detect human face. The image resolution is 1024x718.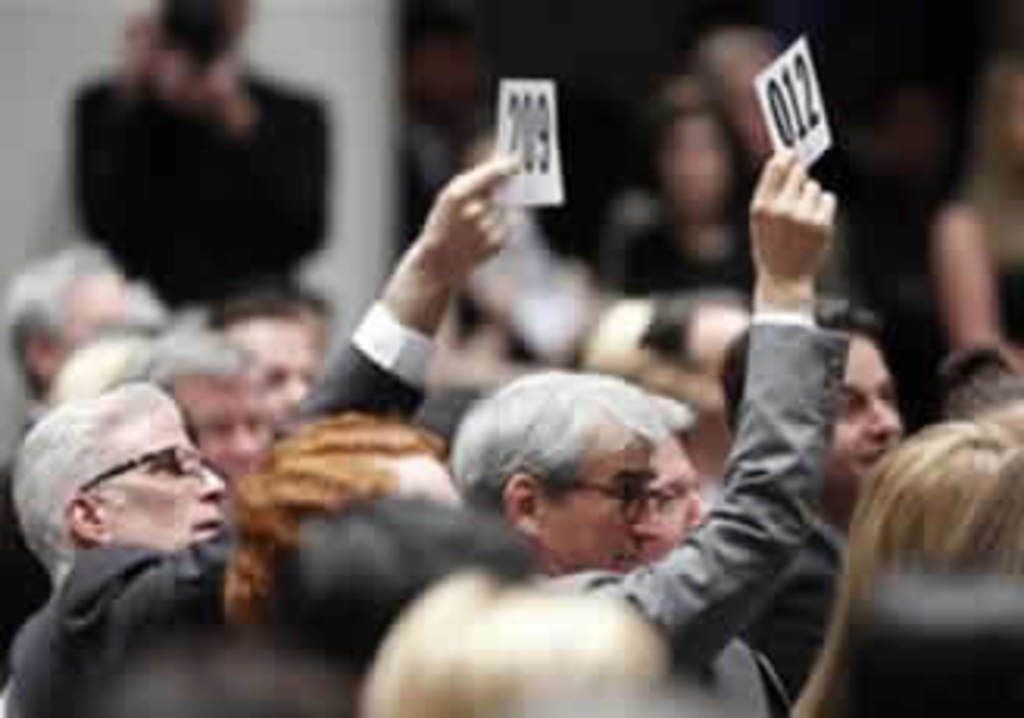
Rect(194, 375, 268, 468).
